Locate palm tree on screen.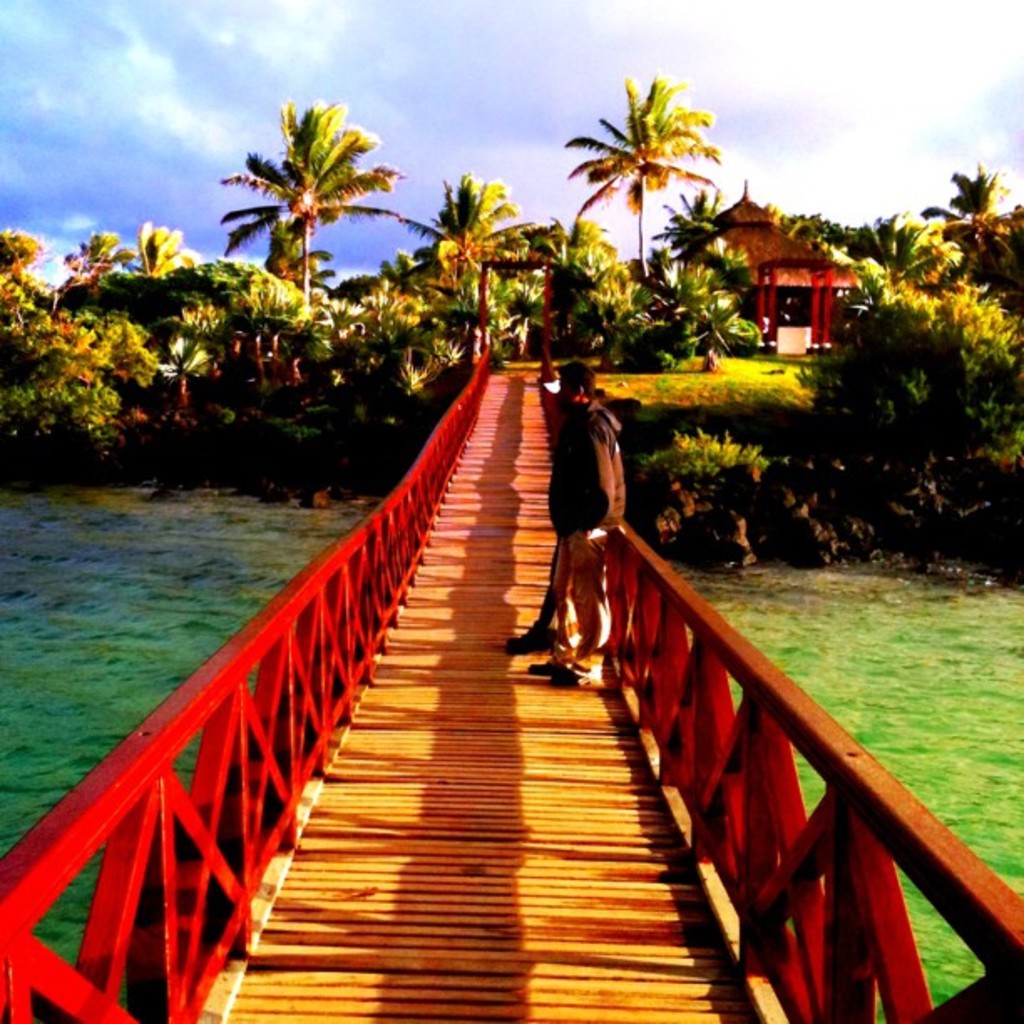
On screen at x1=425 y1=169 x2=515 y2=323.
